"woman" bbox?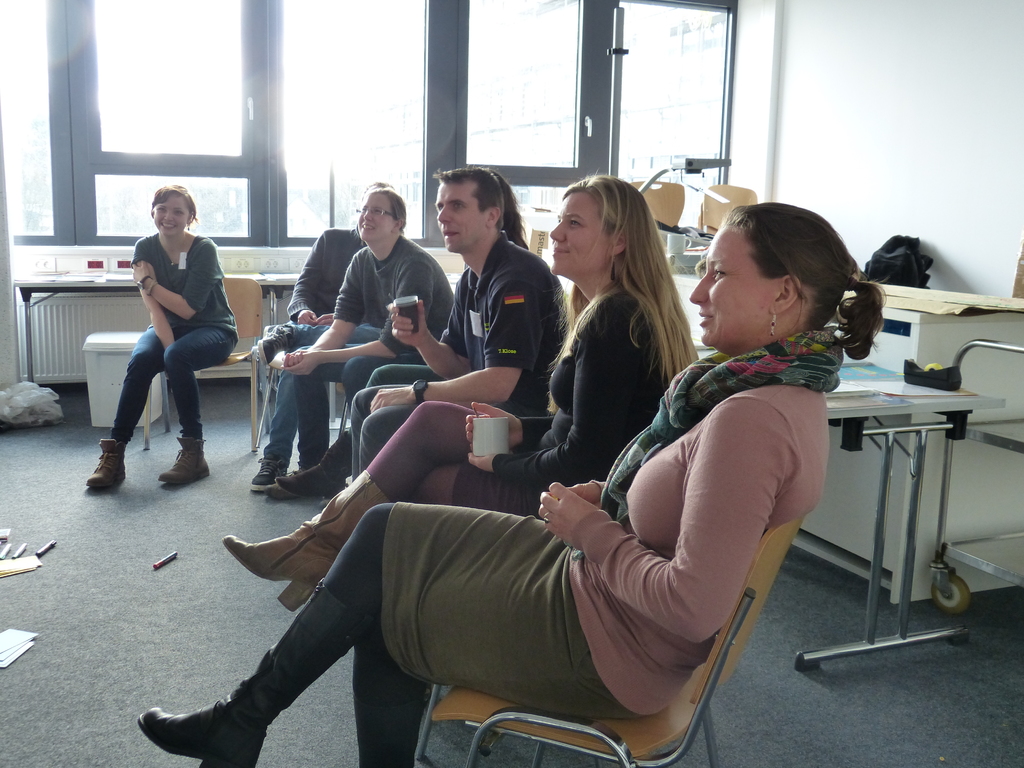
crop(131, 198, 885, 767)
